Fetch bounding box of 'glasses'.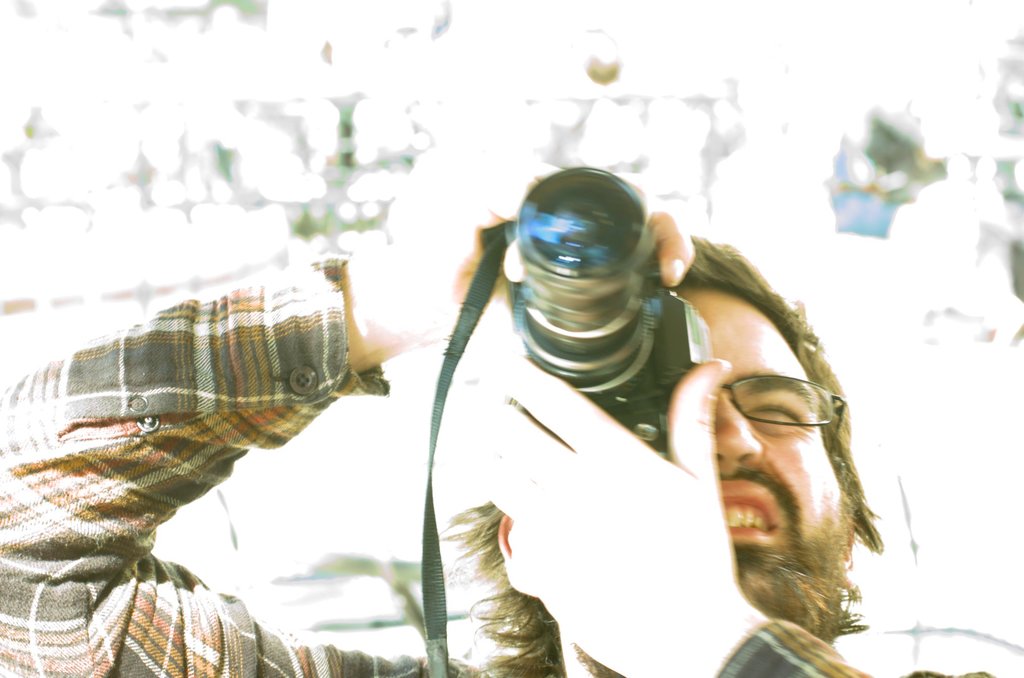
Bbox: [x1=721, y1=373, x2=849, y2=456].
